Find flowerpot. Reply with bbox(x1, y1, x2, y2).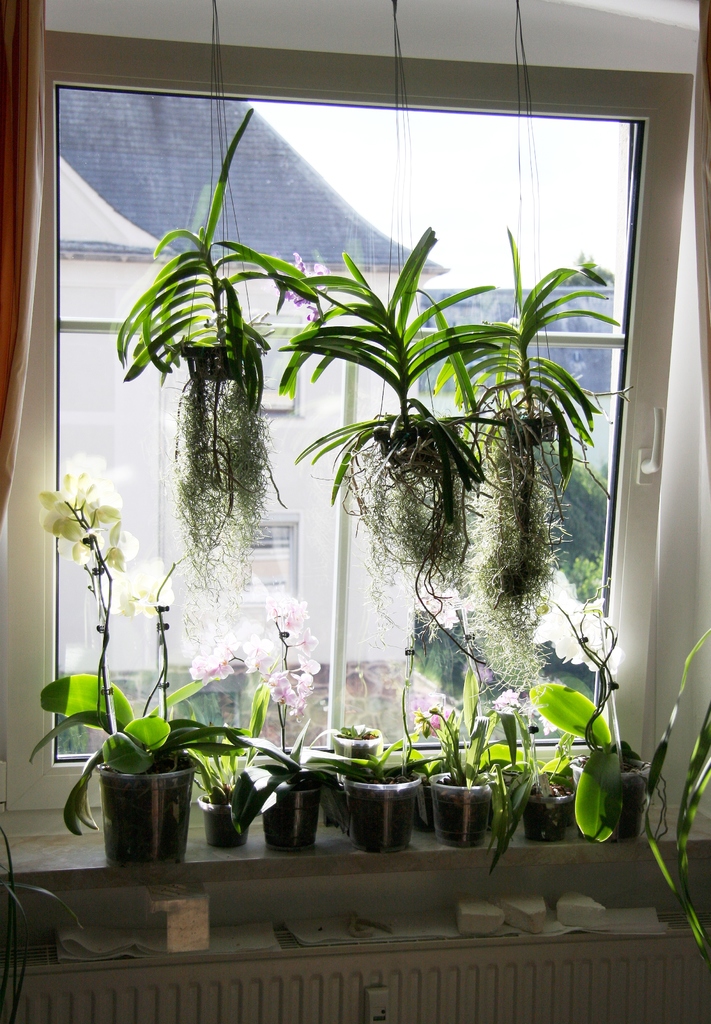
bbox(433, 772, 493, 847).
